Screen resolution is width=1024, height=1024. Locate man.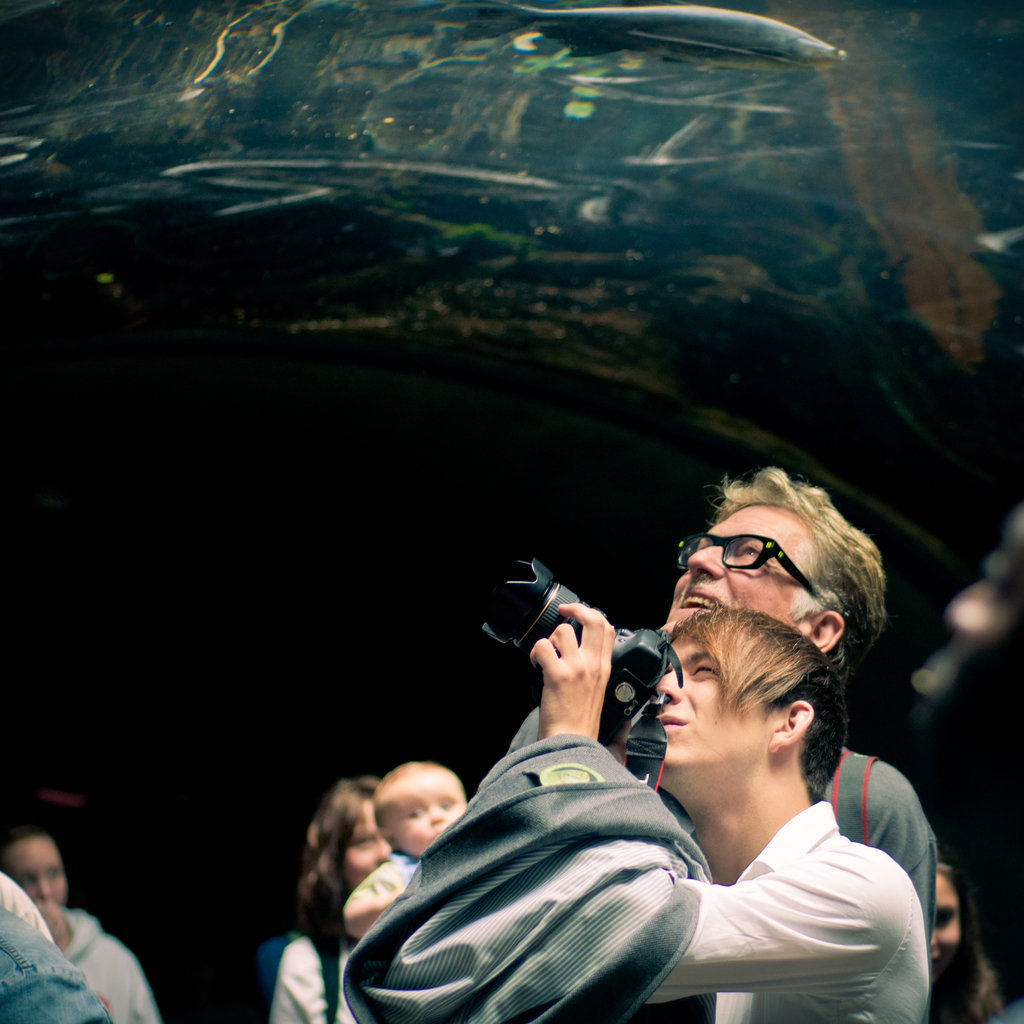
box=[503, 466, 937, 1023].
